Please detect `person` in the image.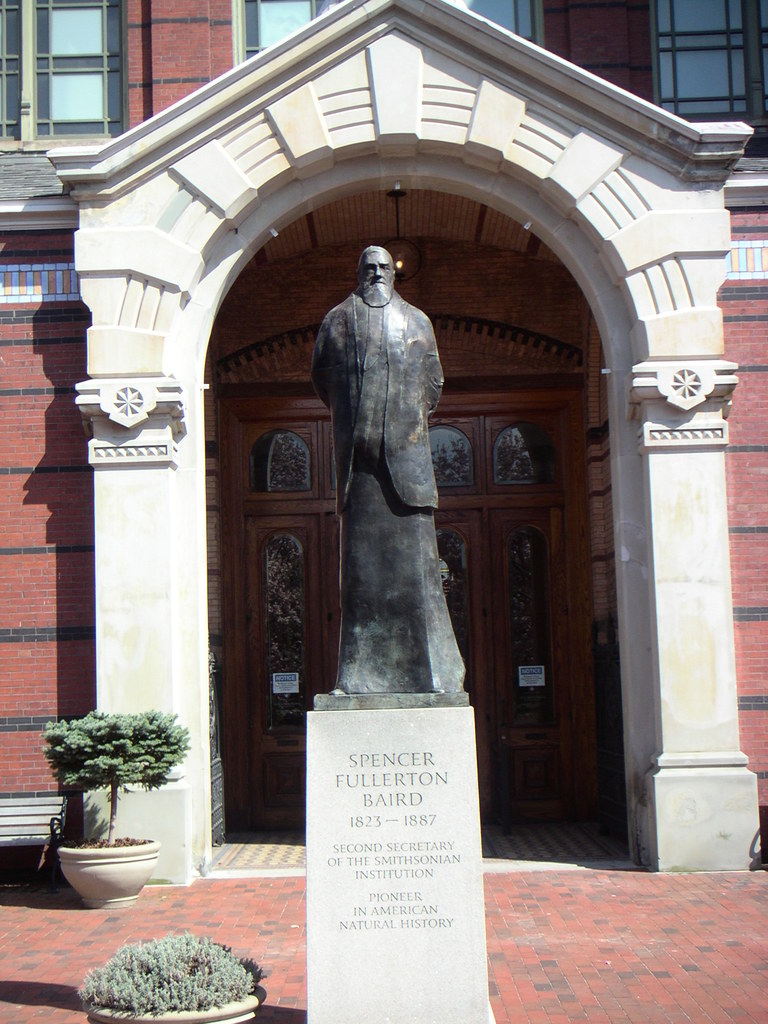
(left=290, top=202, right=481, bottom=797).
